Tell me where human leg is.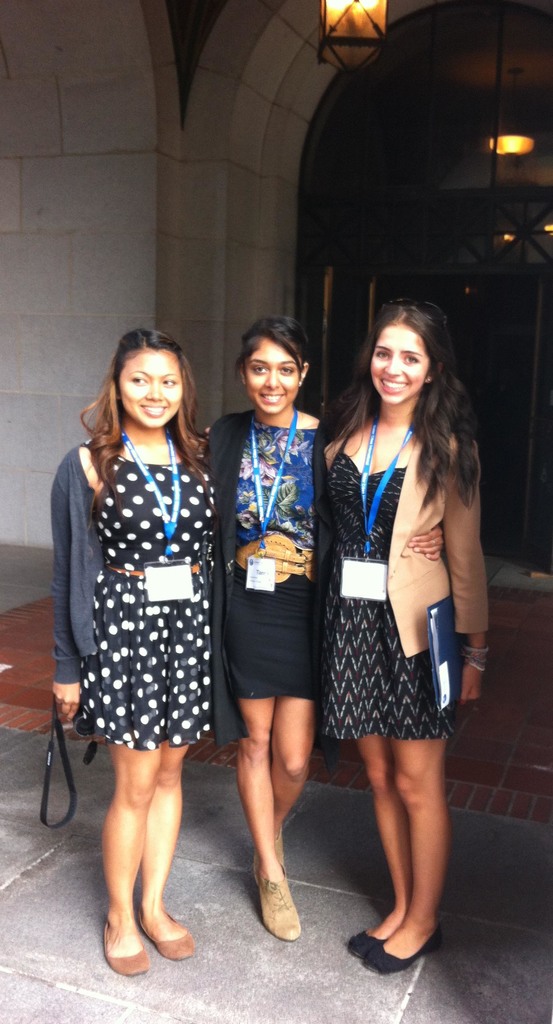
human leg is at 100/746/159/981.
